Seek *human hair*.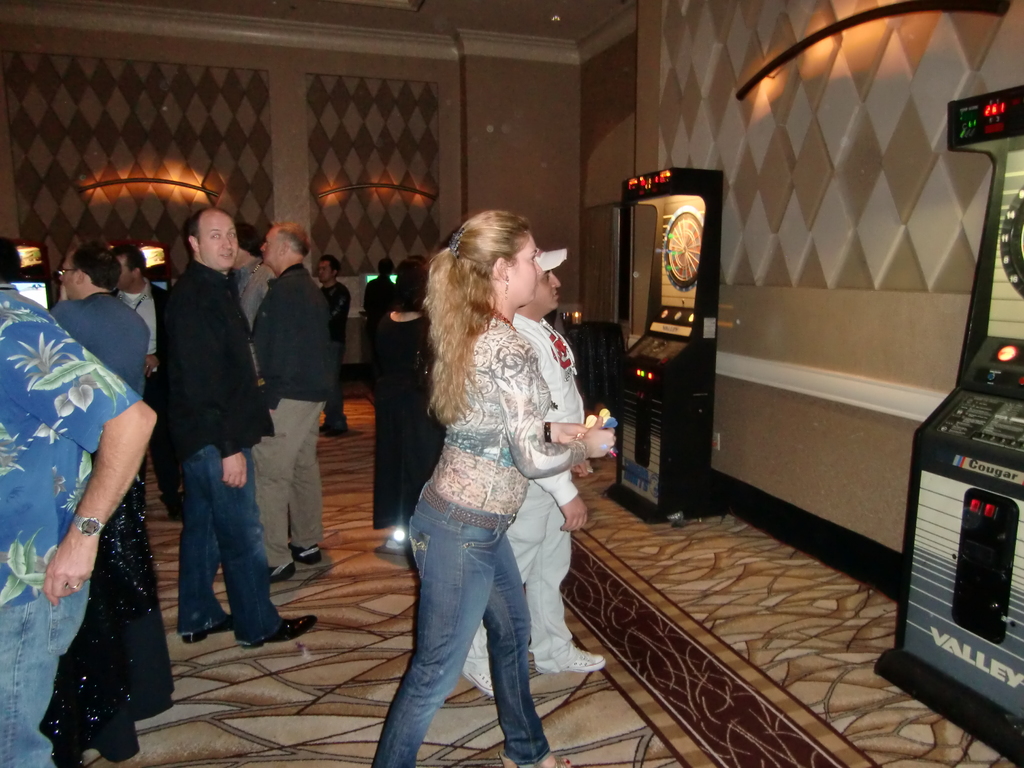
x1=395, y1=253, x2=426, y2=272.
